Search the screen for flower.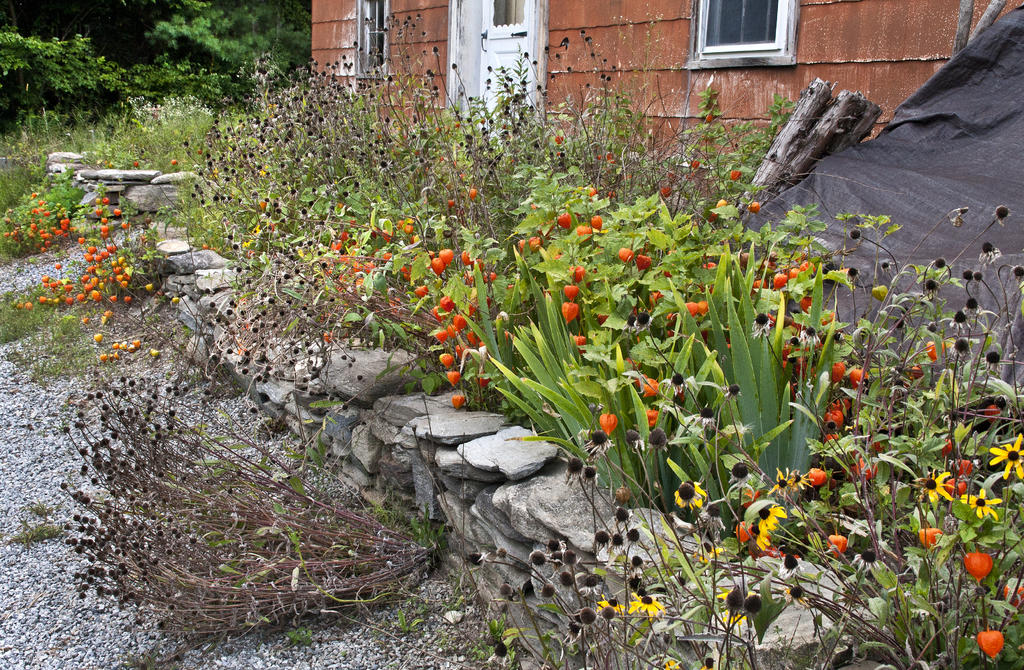
Found at [x1=956, y1=456, x2=978, y2=475].
